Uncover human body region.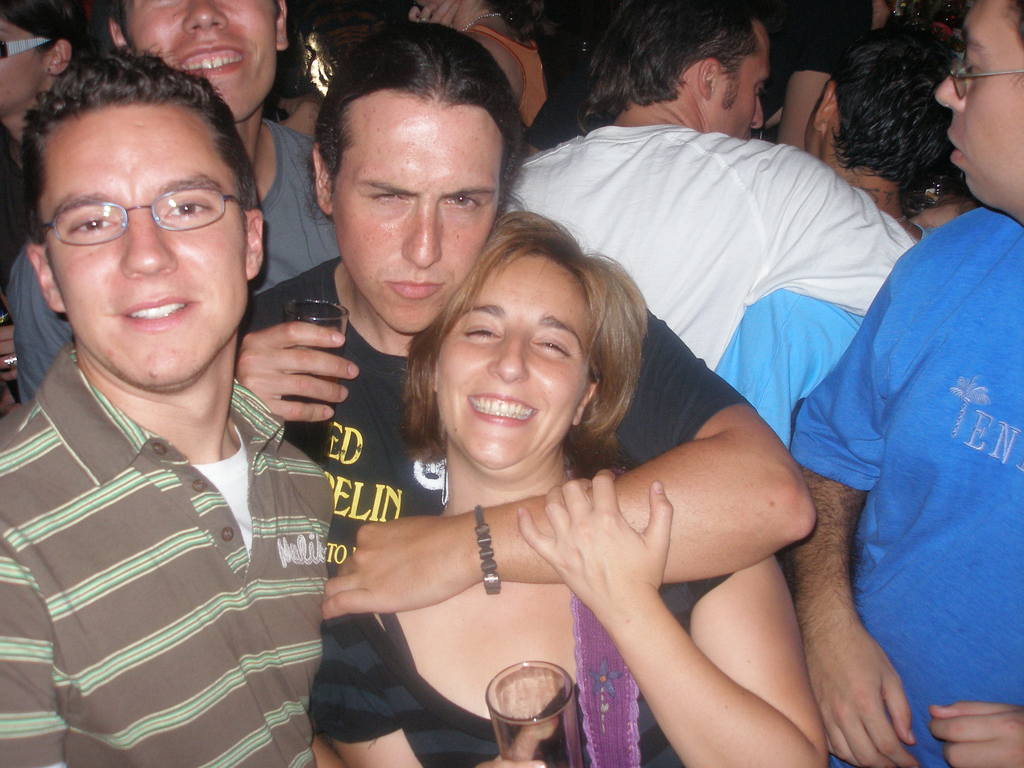
Uncovered: <box>8,107,360,415</box>.
